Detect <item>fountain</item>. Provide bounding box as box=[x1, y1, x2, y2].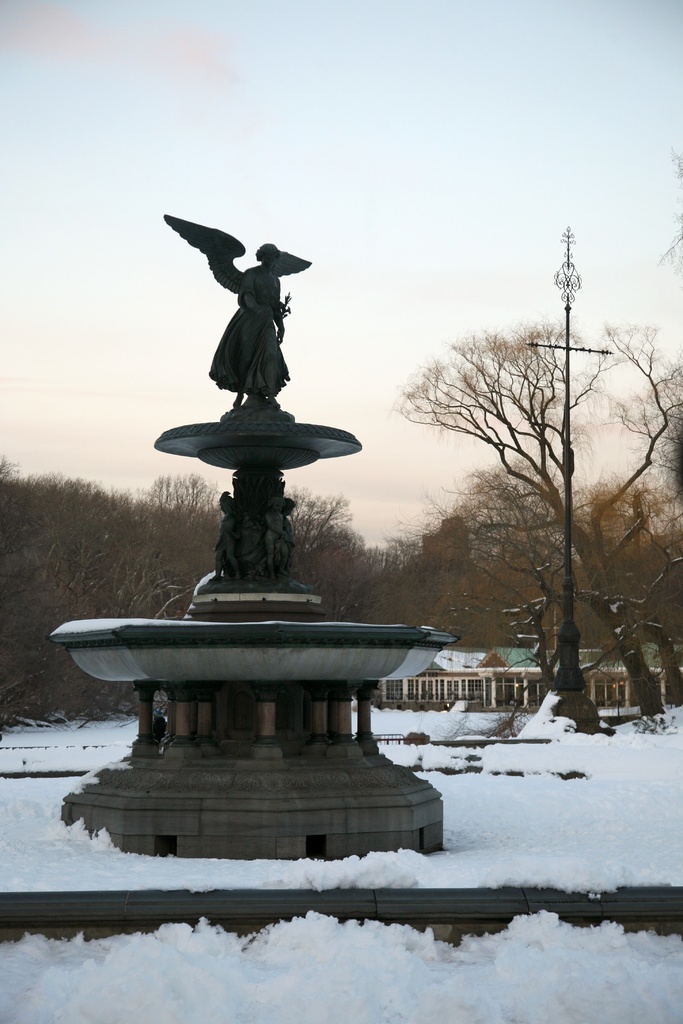
box=[23, 246, 525, 930].
